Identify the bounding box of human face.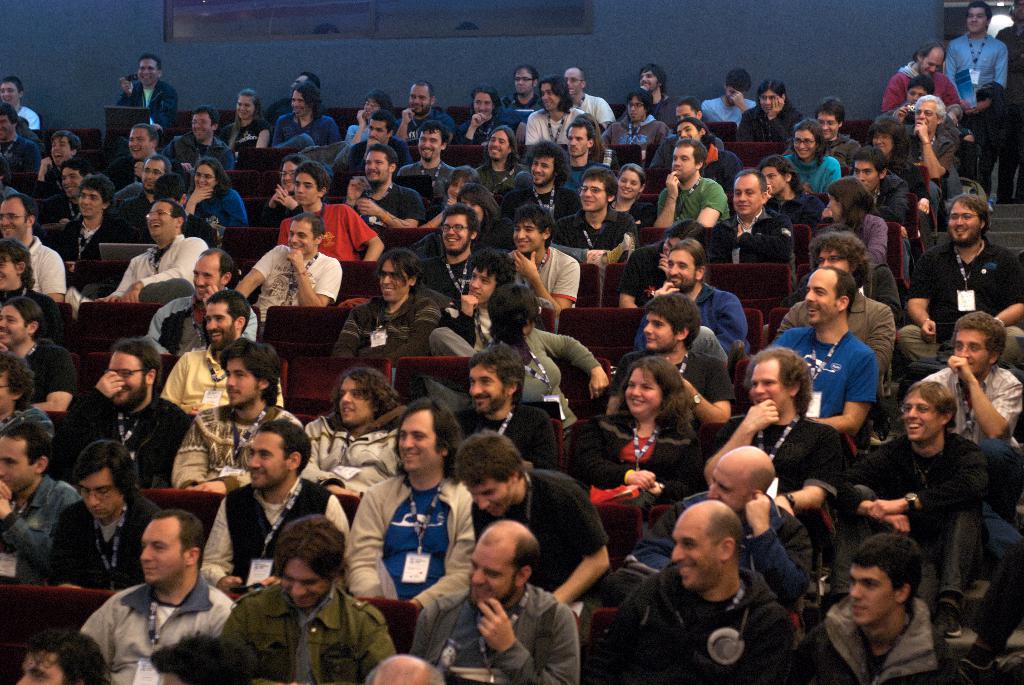
select_region(641, 67, 659, 90).
